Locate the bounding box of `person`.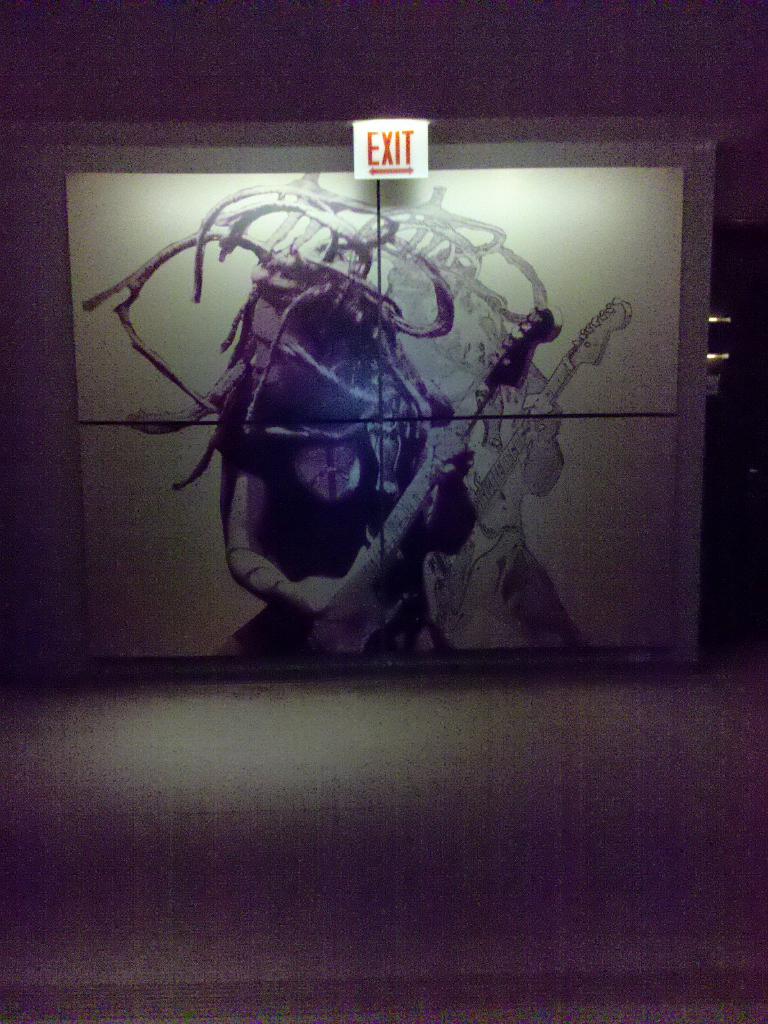
Bounding box: <bbox>174, 181, 477, 716</bbox>.
